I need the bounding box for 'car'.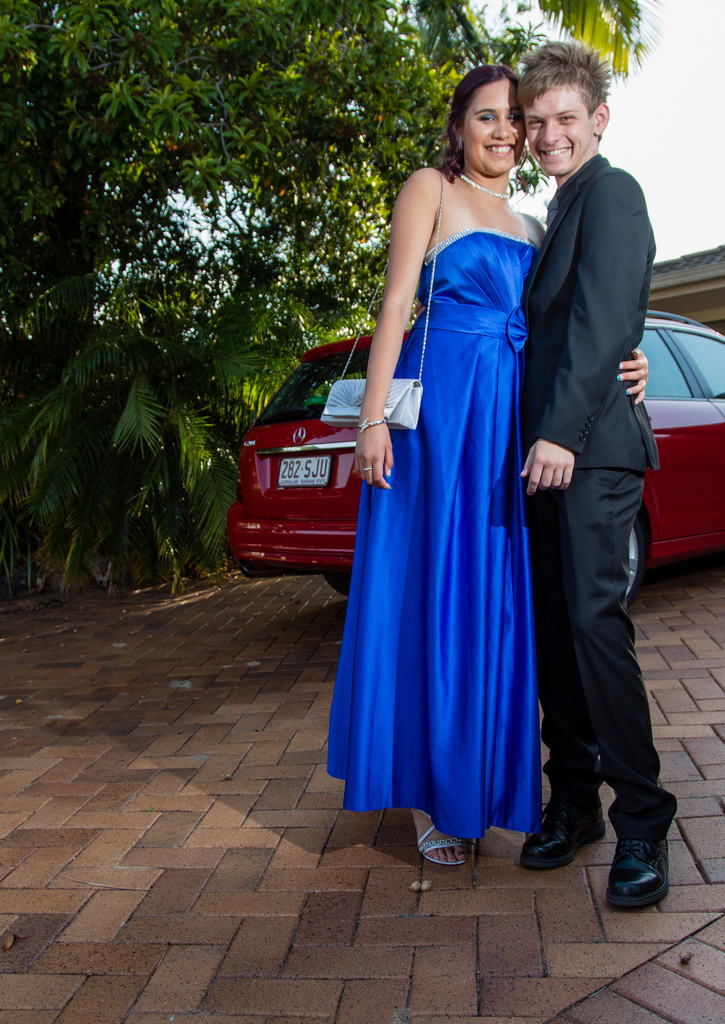
Here it is: <bbox>226, 311, 724, 610</bbox>.
